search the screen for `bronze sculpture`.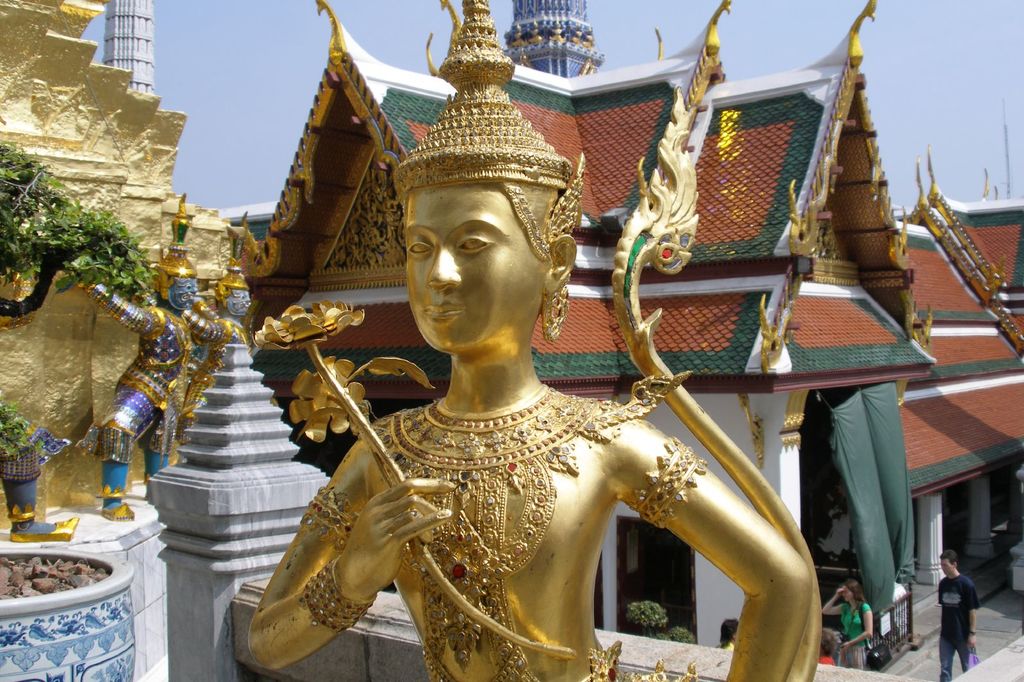
Found at (left=250, top=3, right=840, bottom=681).
